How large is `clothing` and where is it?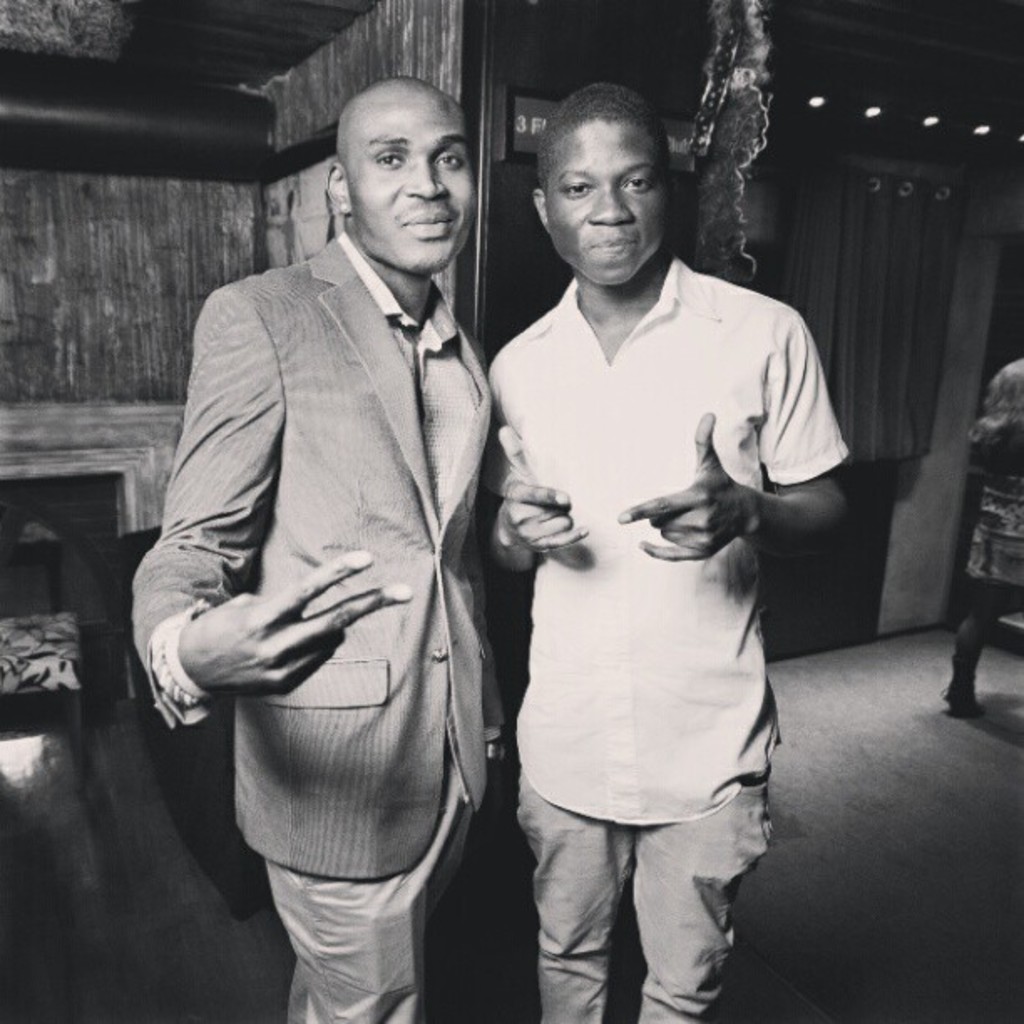
Bounding box: <region>489, 253, 850, 1021</region>.
